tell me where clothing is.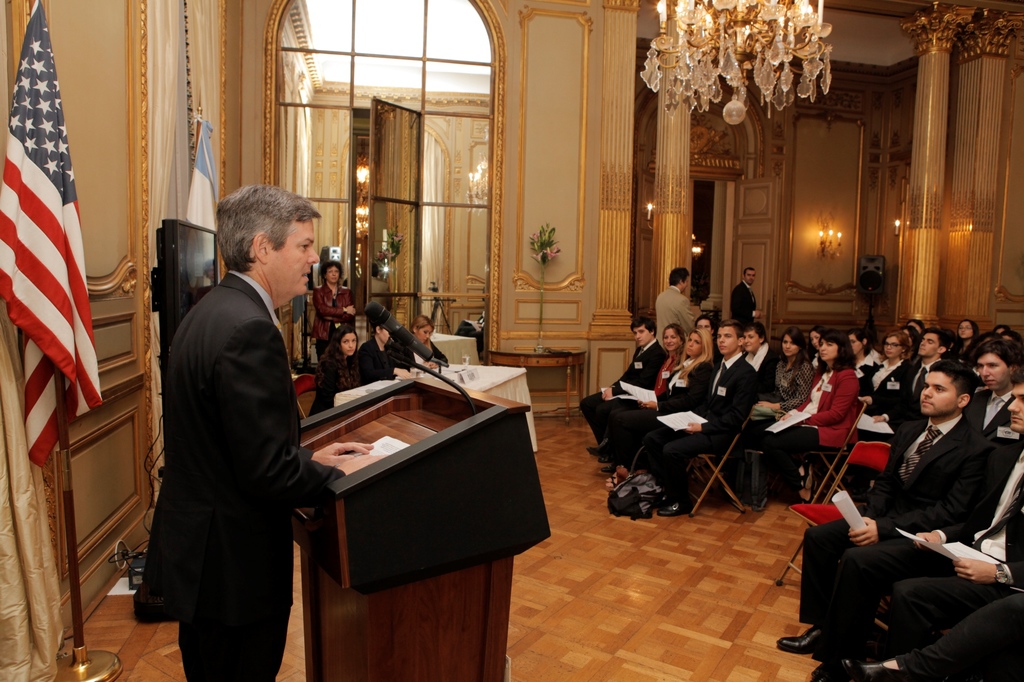
clothing is at 348/328/404/379.
